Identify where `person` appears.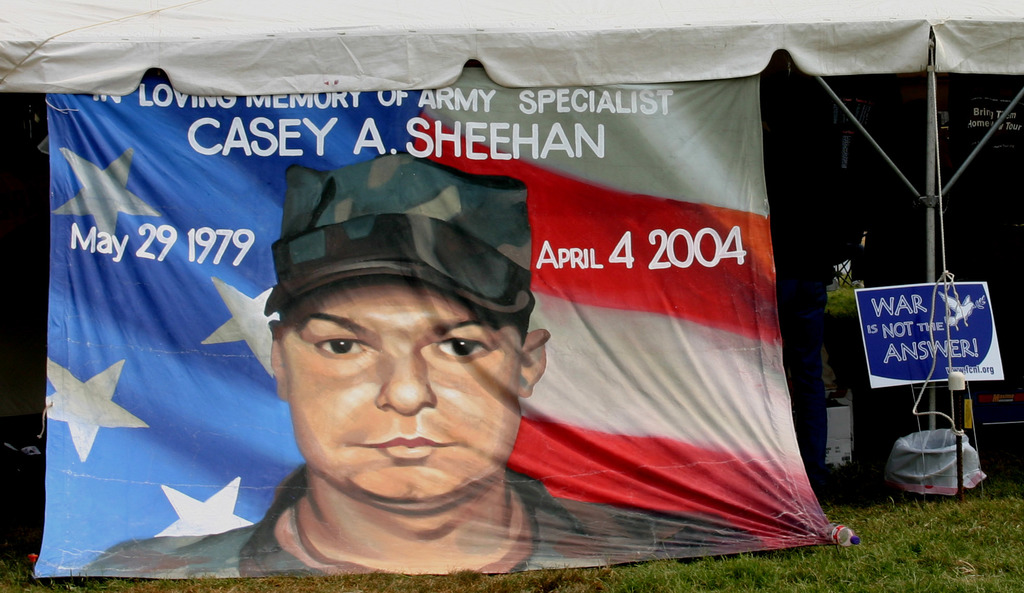
Appears at (x1=78, y1=275, x2=760, y2=579).
